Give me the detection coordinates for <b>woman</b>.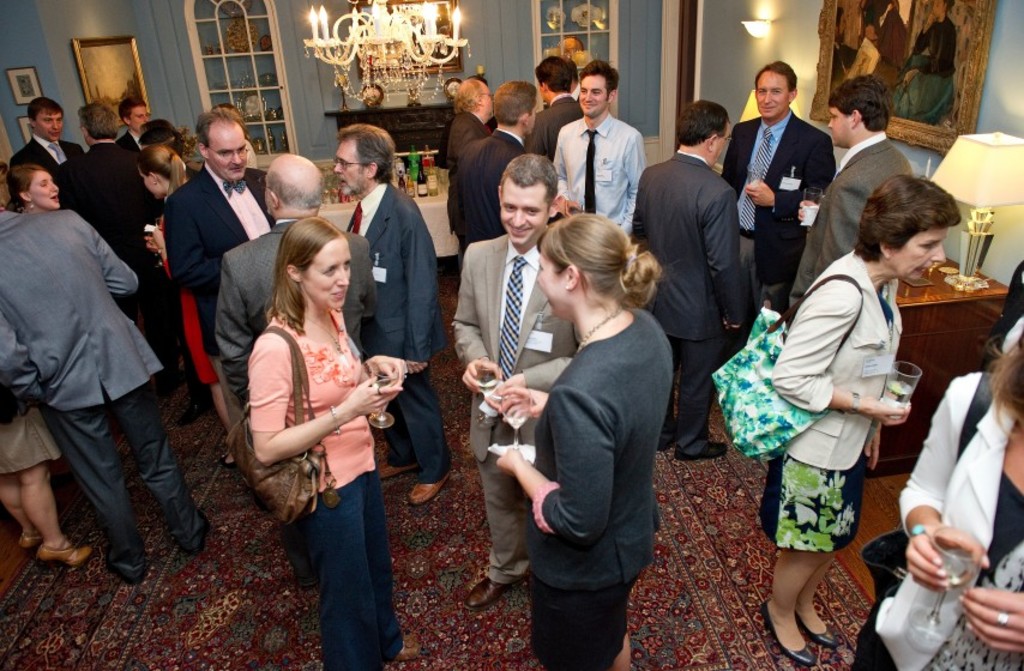
{"left": 484, "top": 210, "right": 670, "bottom": 670}.
